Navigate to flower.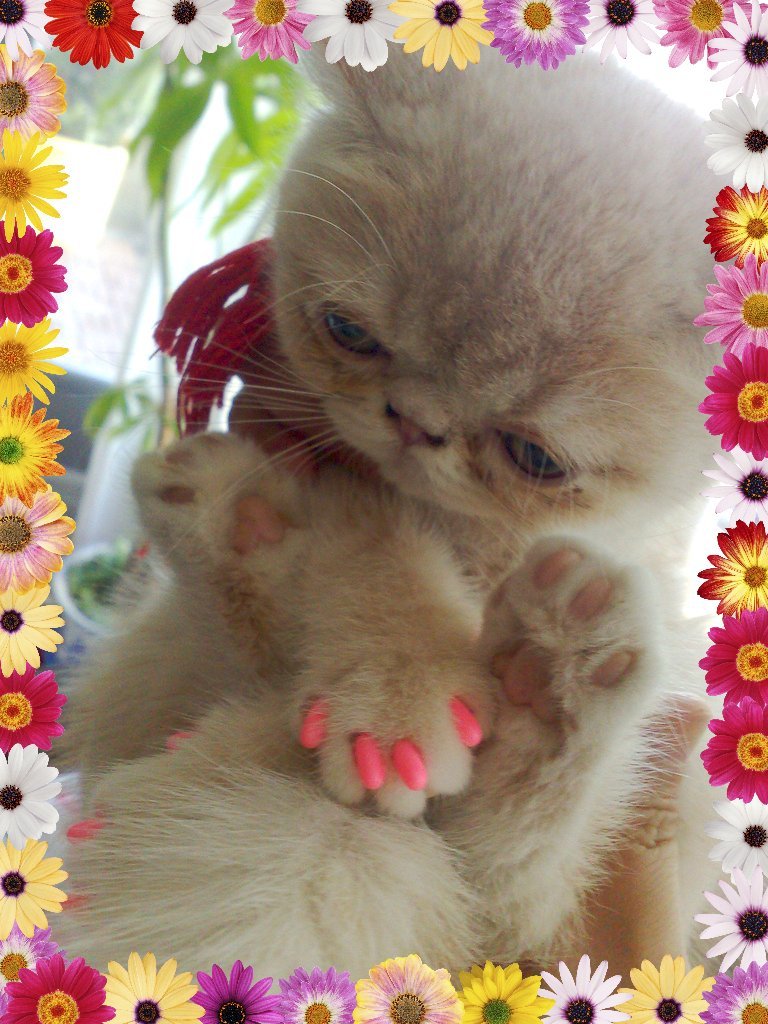
Navigation target: BBox(0, 583, 67, 679).
